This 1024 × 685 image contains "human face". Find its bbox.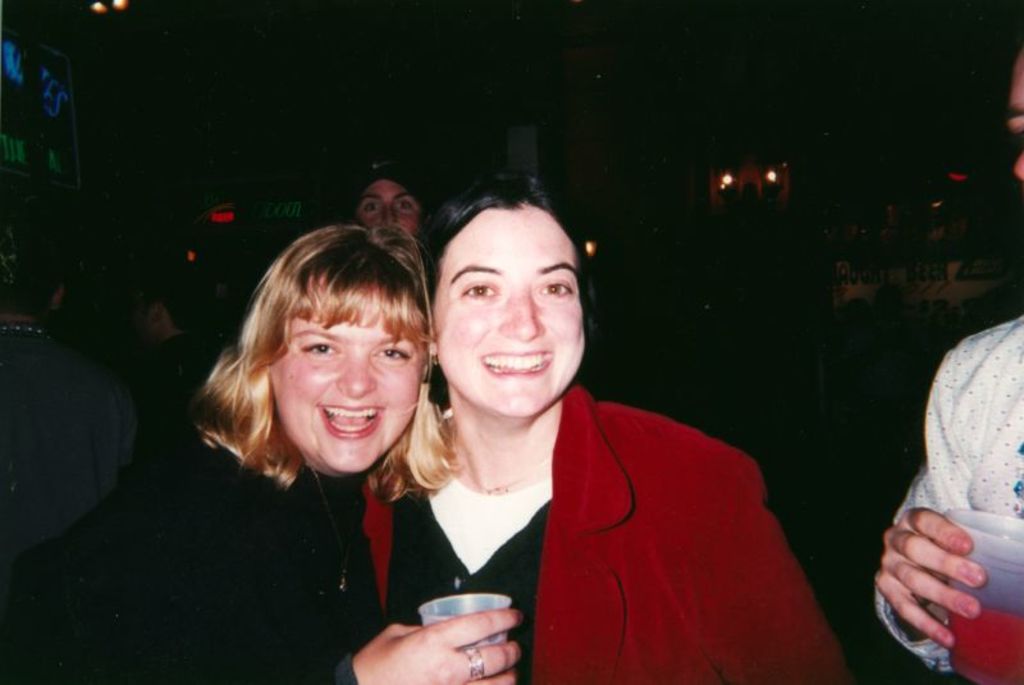
bbox(273, 289, 433, 471).
